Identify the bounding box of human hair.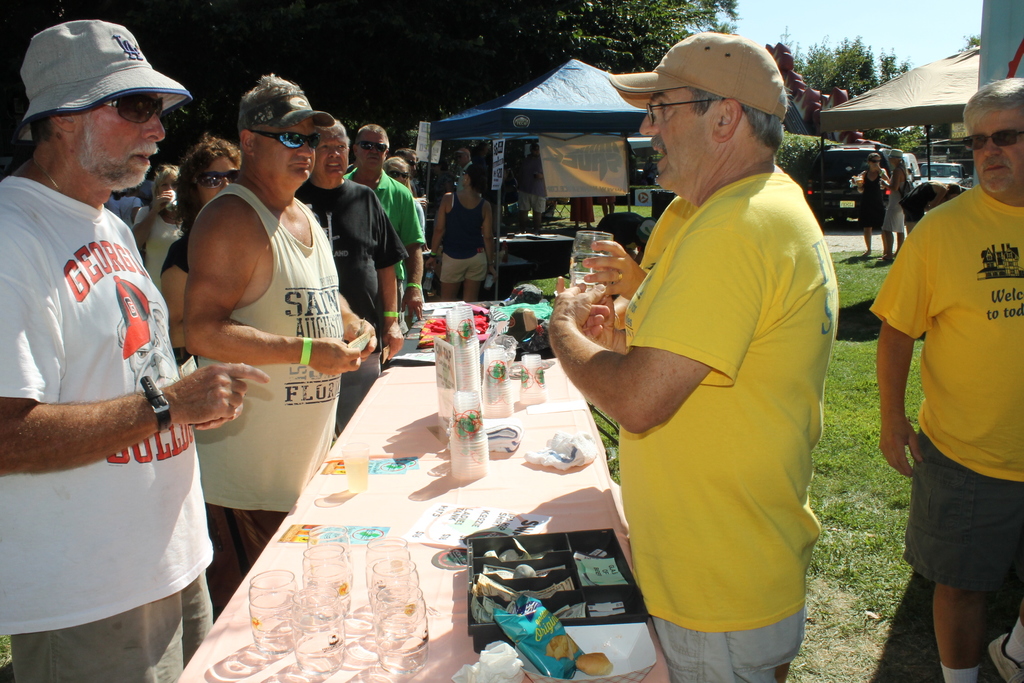
bbox(311, 118, 351, 154).
